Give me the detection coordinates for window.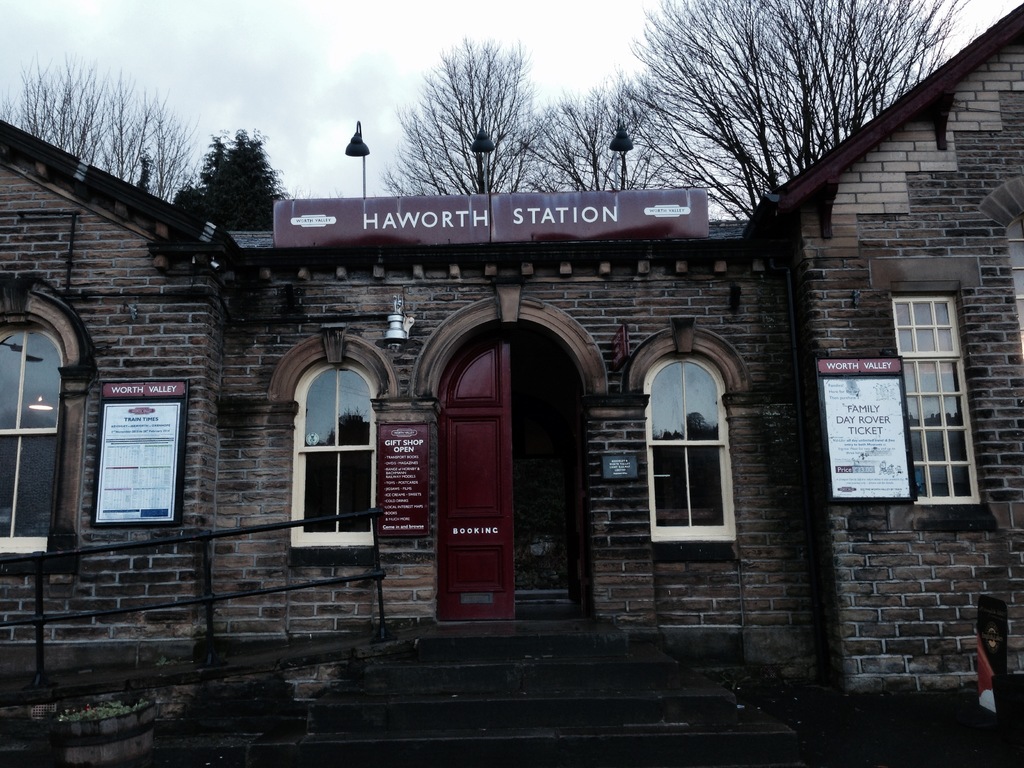
box=[289, 358, 374, 545].
